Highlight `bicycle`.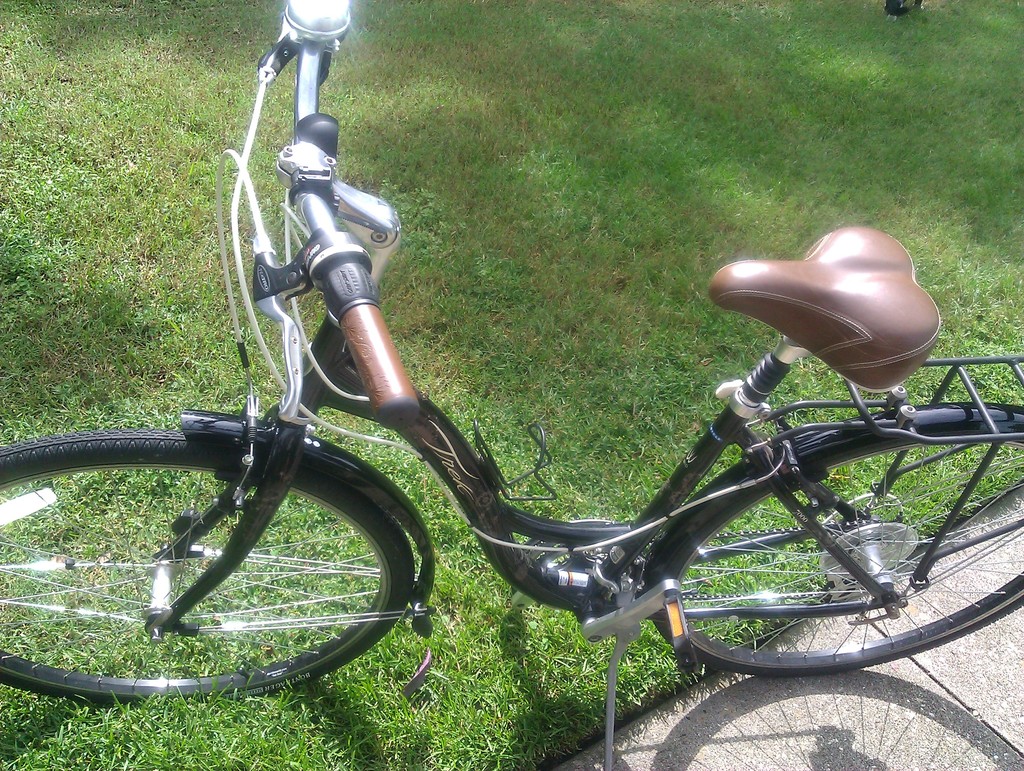
Highlighted region: 66:0:912:694.
